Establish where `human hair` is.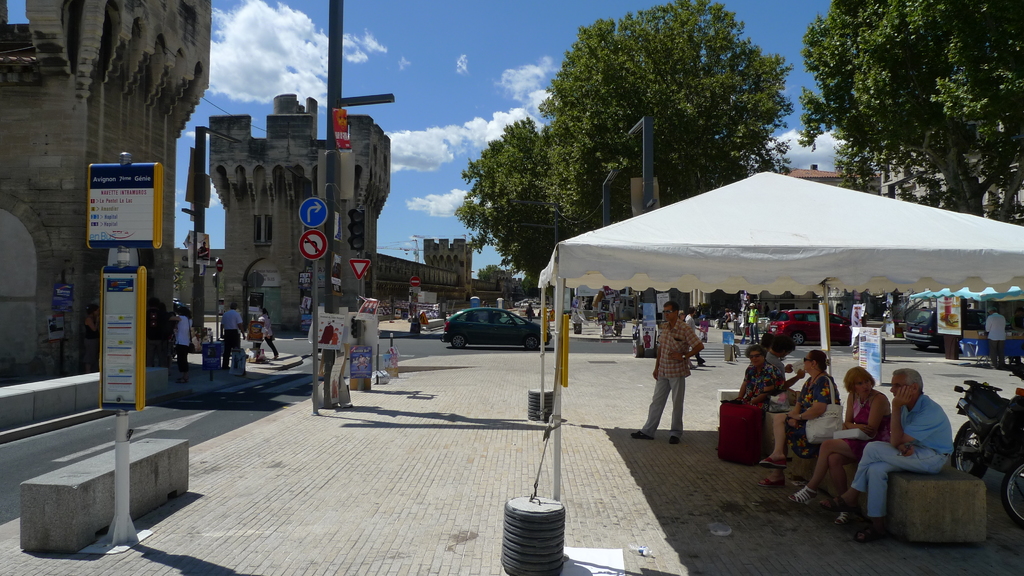
Established at x1=686, y1=307, x2=694, y2=318.
